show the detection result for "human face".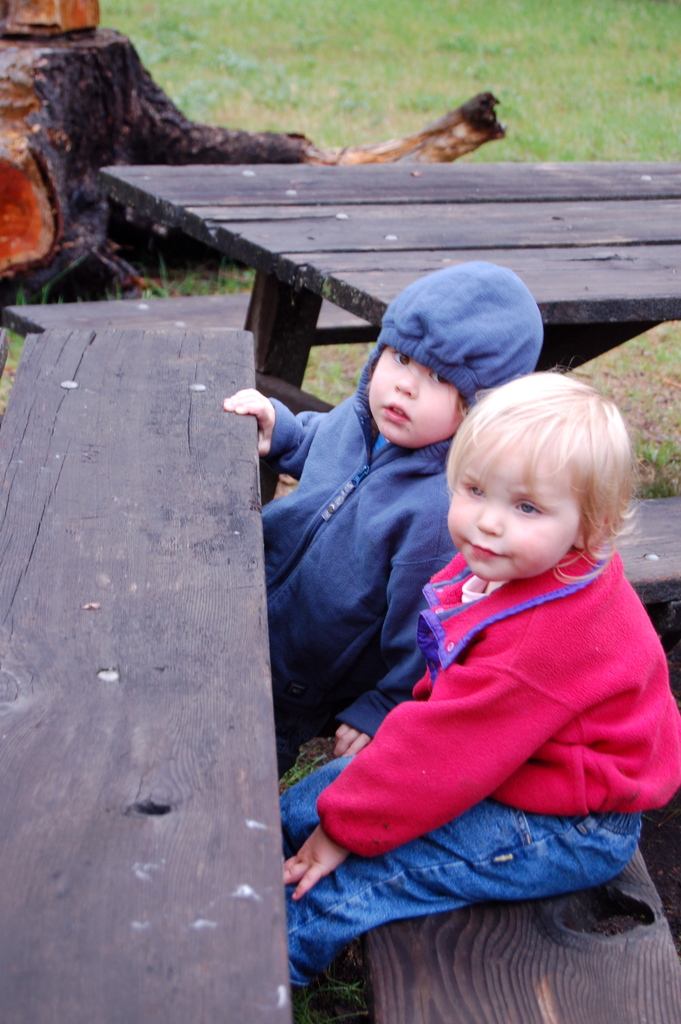
(363, 347, 464, 452).
